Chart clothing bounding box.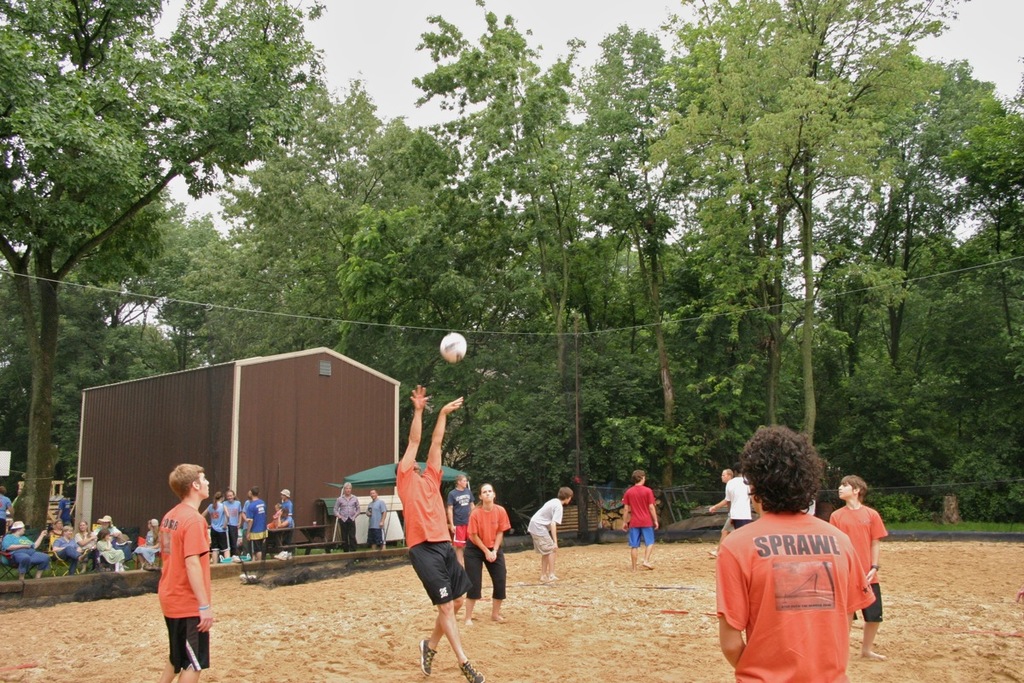
Charted: x1=399 y1=454 x2=466 y2=609.
